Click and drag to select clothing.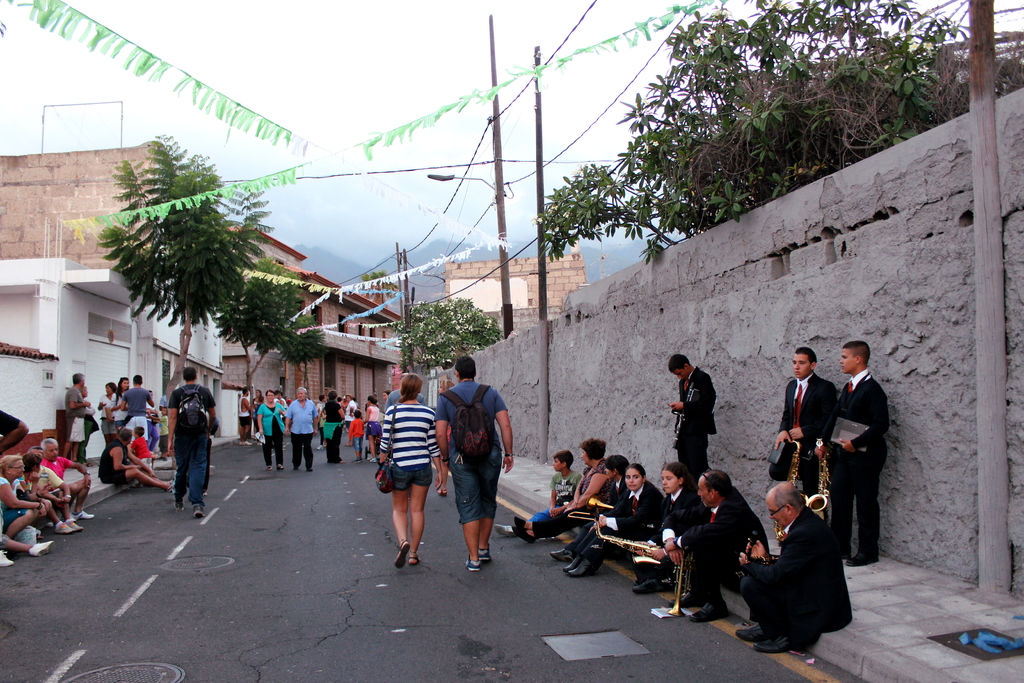
Selection: bbox(257, 406, 285, 472).
